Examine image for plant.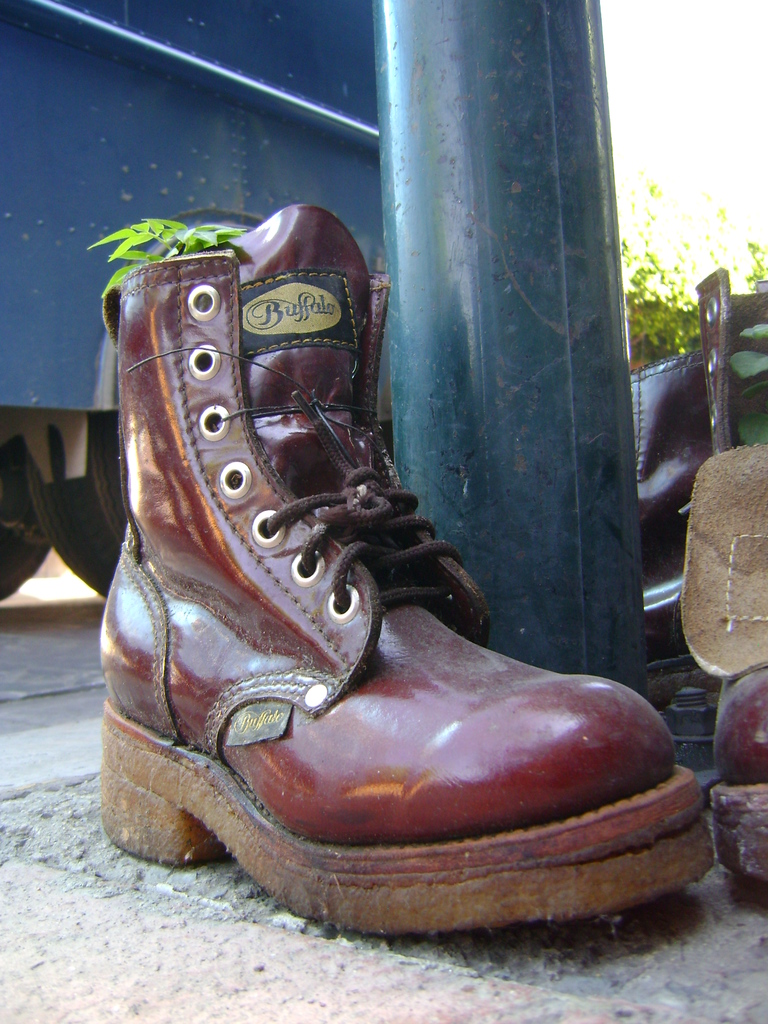
Examination result: 95/212/240/307.
